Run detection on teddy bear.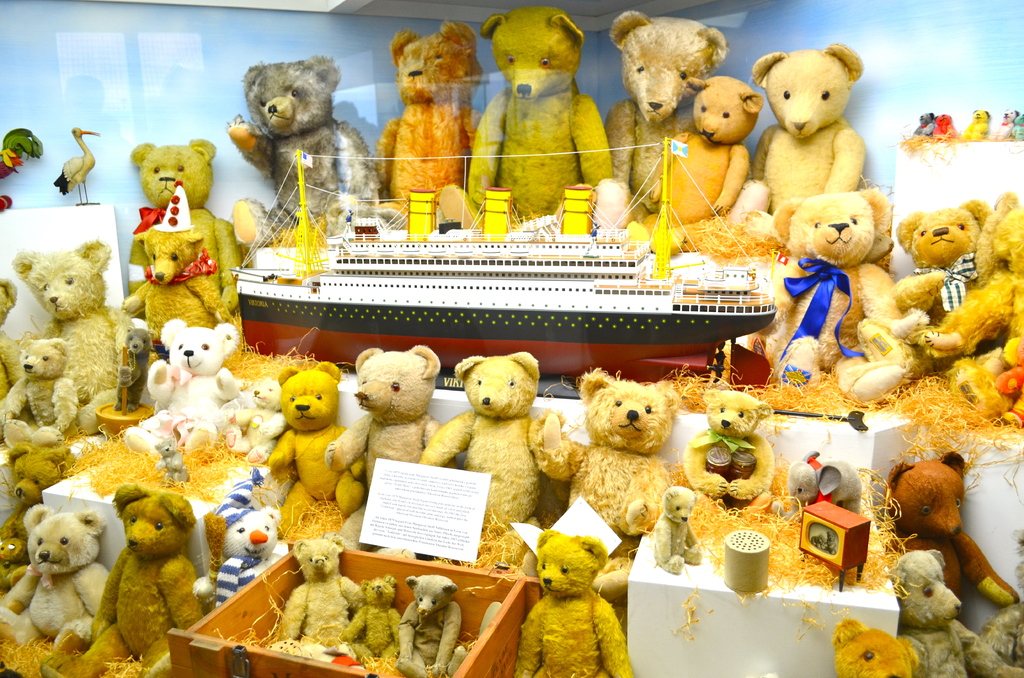
Result: region(893, 548, 1023, 677).
